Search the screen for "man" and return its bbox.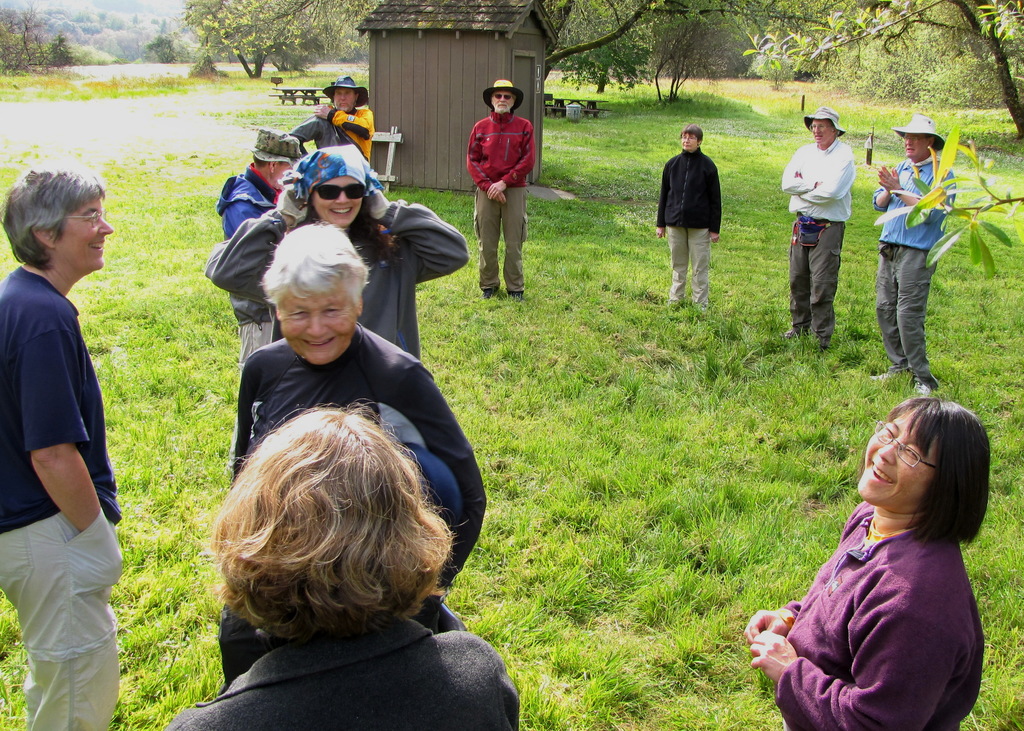
Found: {"left": 214, "top": 128, "right": 308, "bottom": 363}.
